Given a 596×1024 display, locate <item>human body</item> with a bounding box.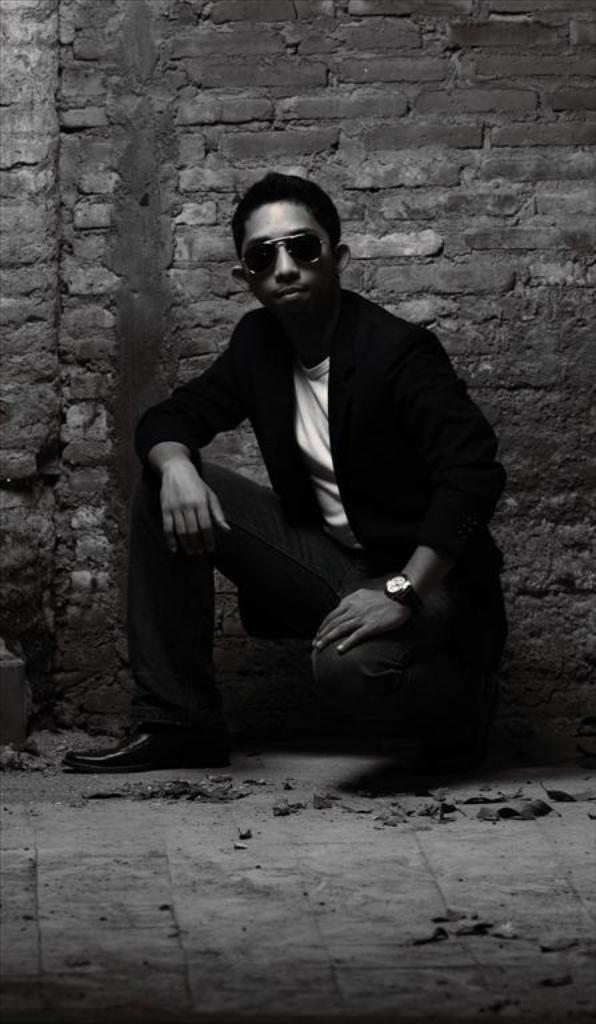
Located: 109/169/495/775.
